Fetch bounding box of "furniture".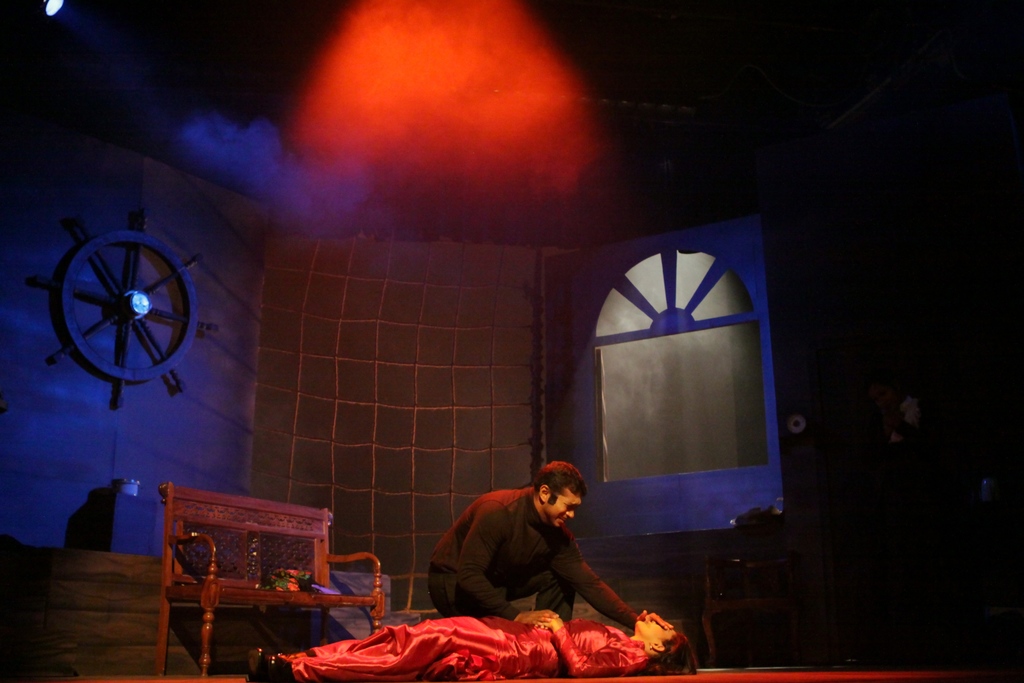
Bbox: locate(154, 479, 388, 677).
